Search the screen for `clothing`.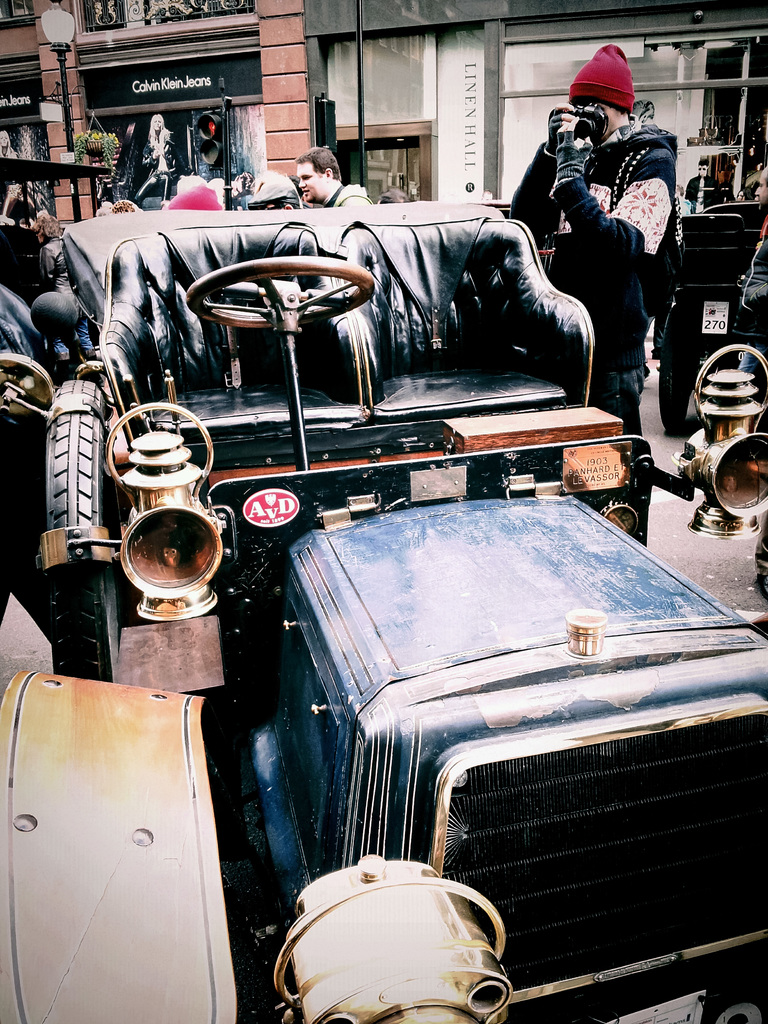
Found at [x1=685, y1=177, x2=724, y2=212].
